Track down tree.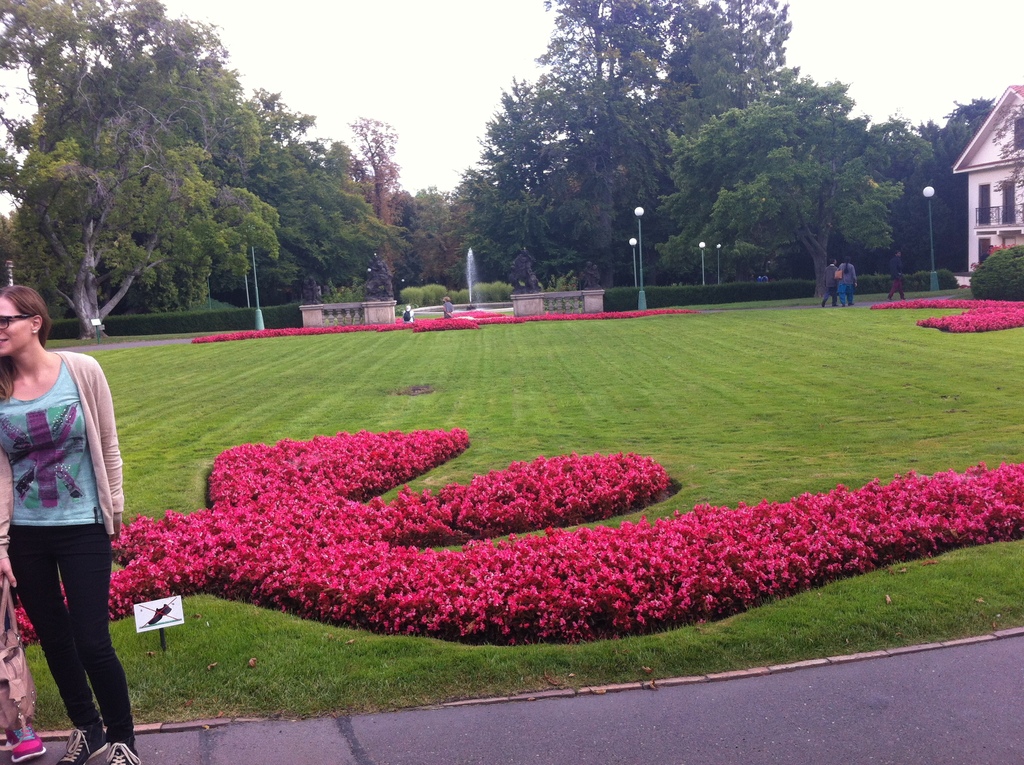
Tracked to BBox(195, 81, 410, 305).
